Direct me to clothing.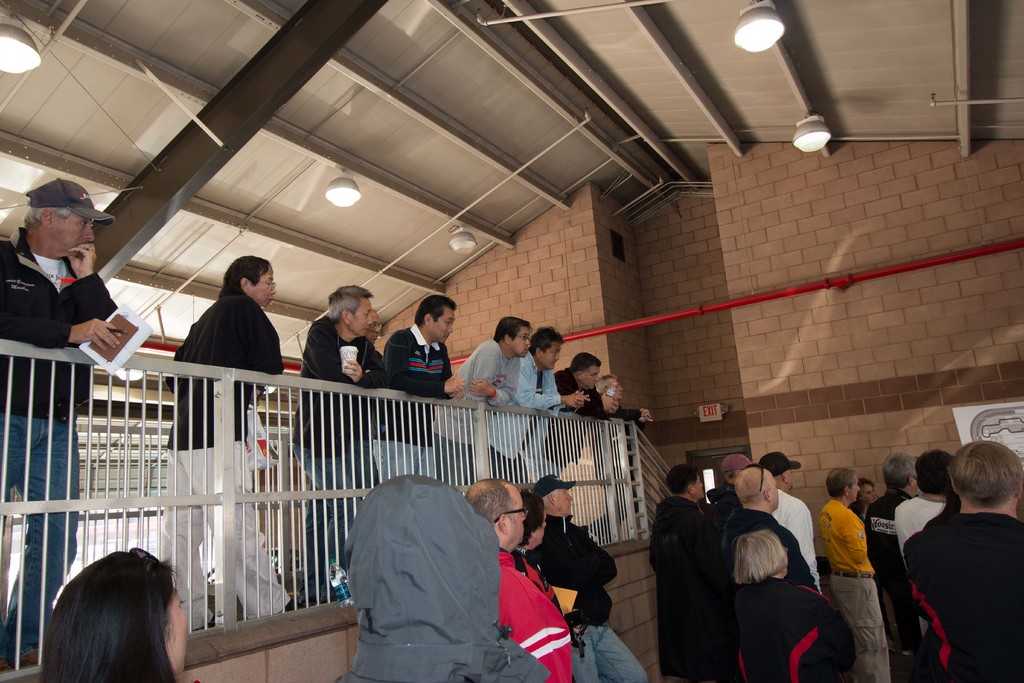
Direction: (x1=893, y1=493, x2=945, y2=549).
